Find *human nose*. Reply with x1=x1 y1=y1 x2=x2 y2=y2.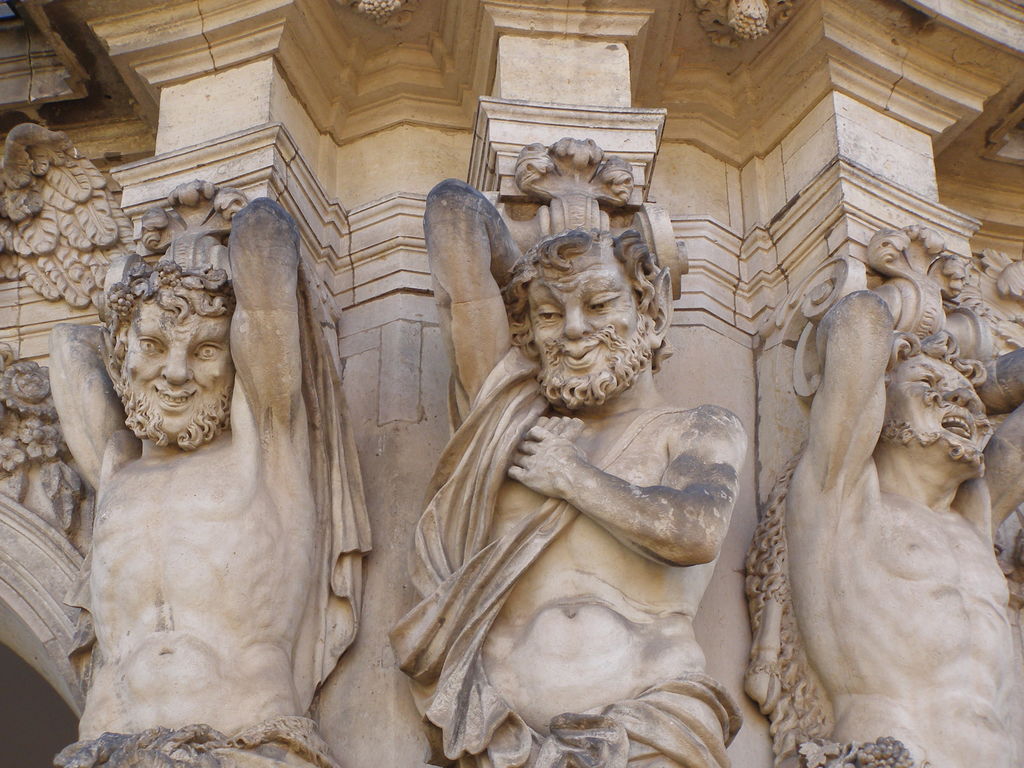
x1=945 y1=385 x2=968 y2=406.
